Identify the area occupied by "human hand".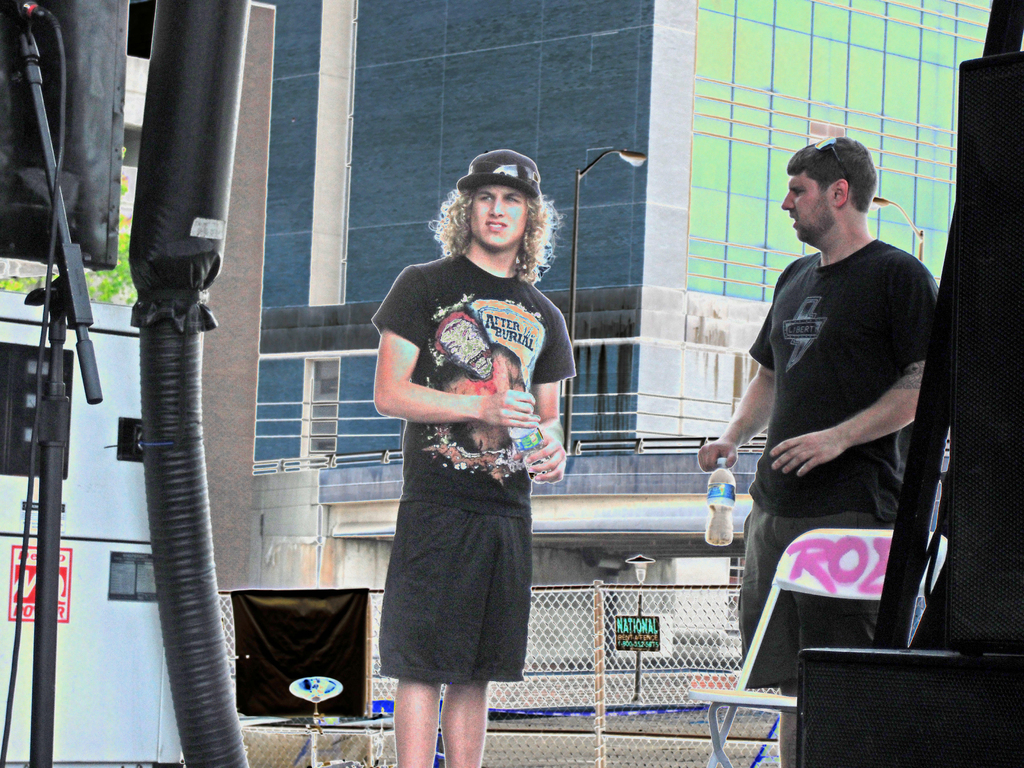
Area: box=[695, 437, 740, 474].
